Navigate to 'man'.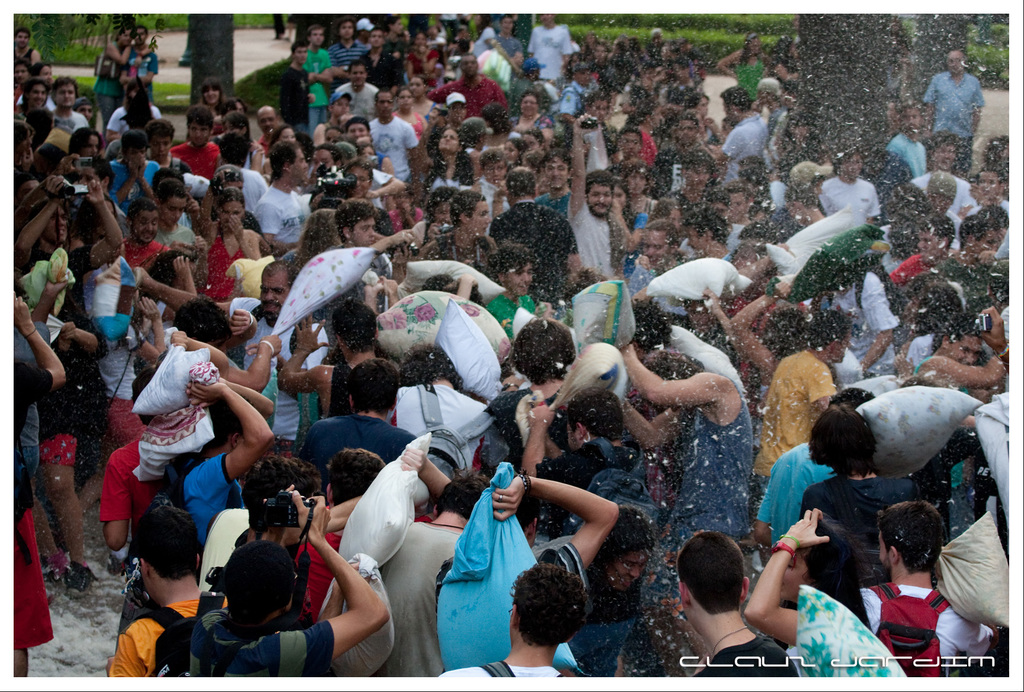
Navigation target: bbox(921, 49, 986, 176).
